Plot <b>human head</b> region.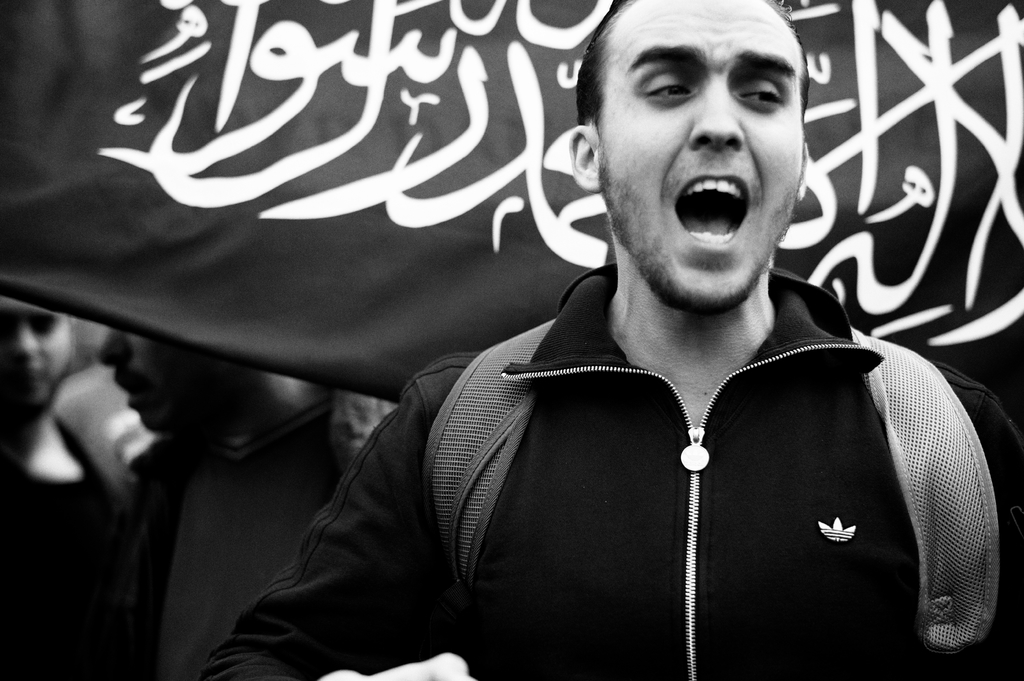
Plotted at rect(94, 328, 305, 435).
